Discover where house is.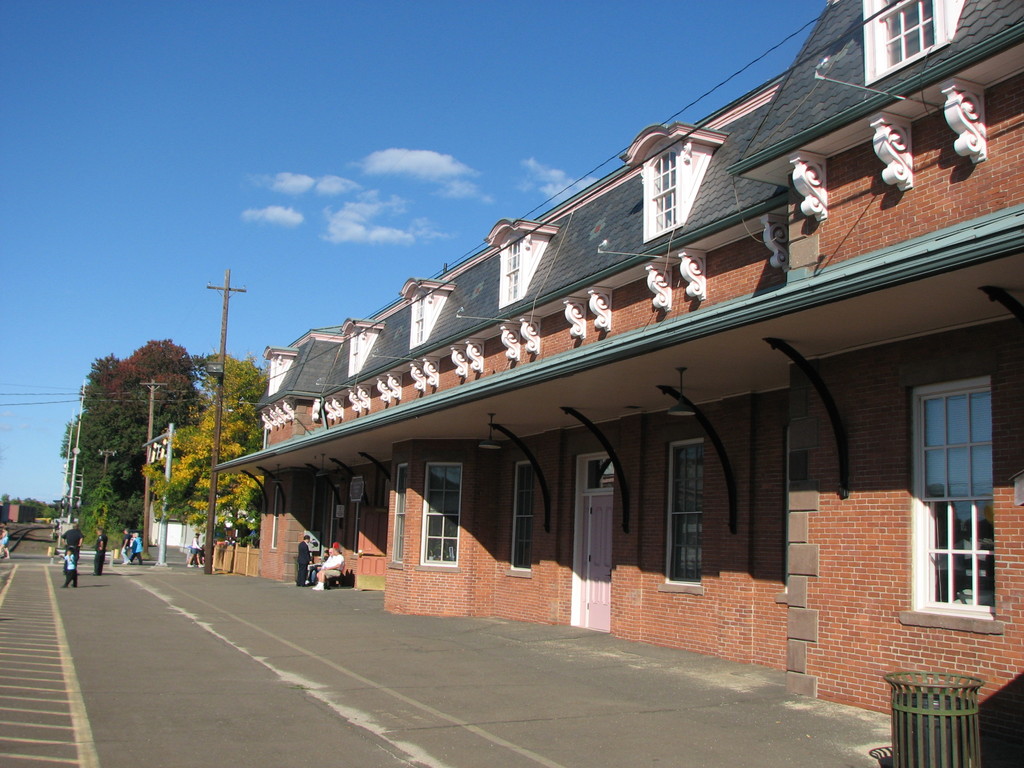
Discovered at BBox(4, 500, 22, 524).
